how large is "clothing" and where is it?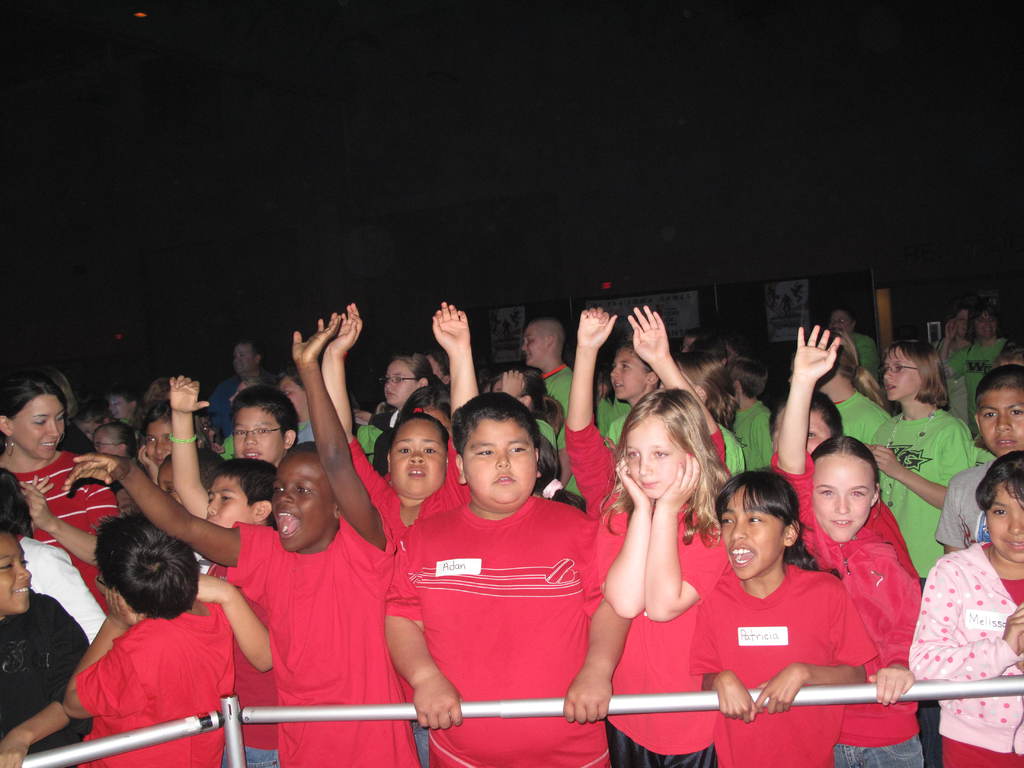
Bounding box: 60, 593, 244, 749.
